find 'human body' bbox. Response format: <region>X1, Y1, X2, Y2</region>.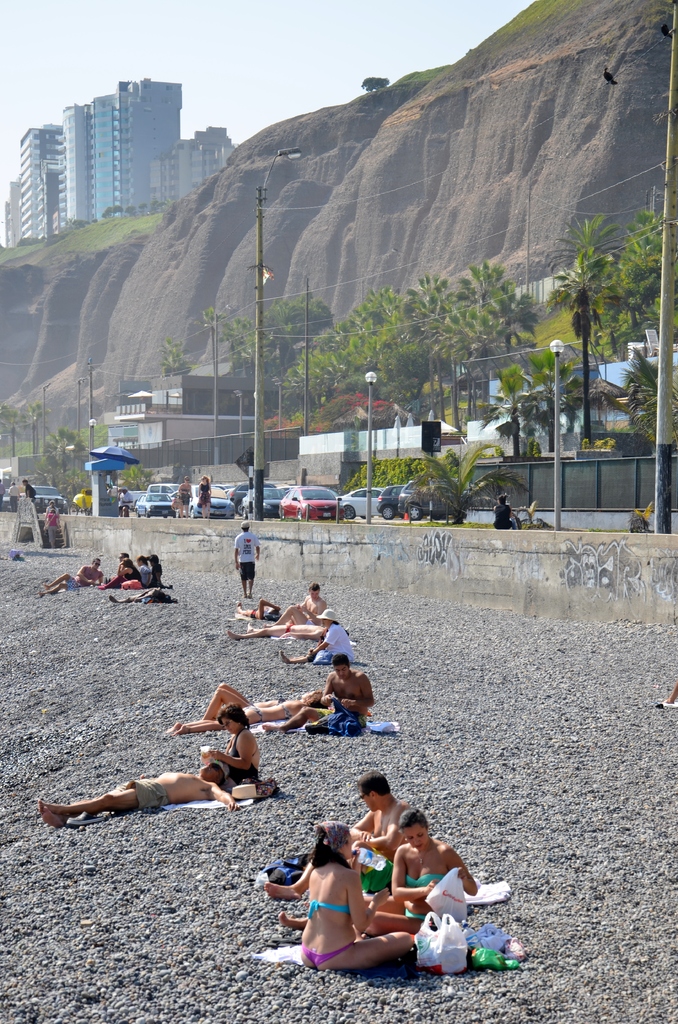
<region>122, 493, 134, 514</region>.
